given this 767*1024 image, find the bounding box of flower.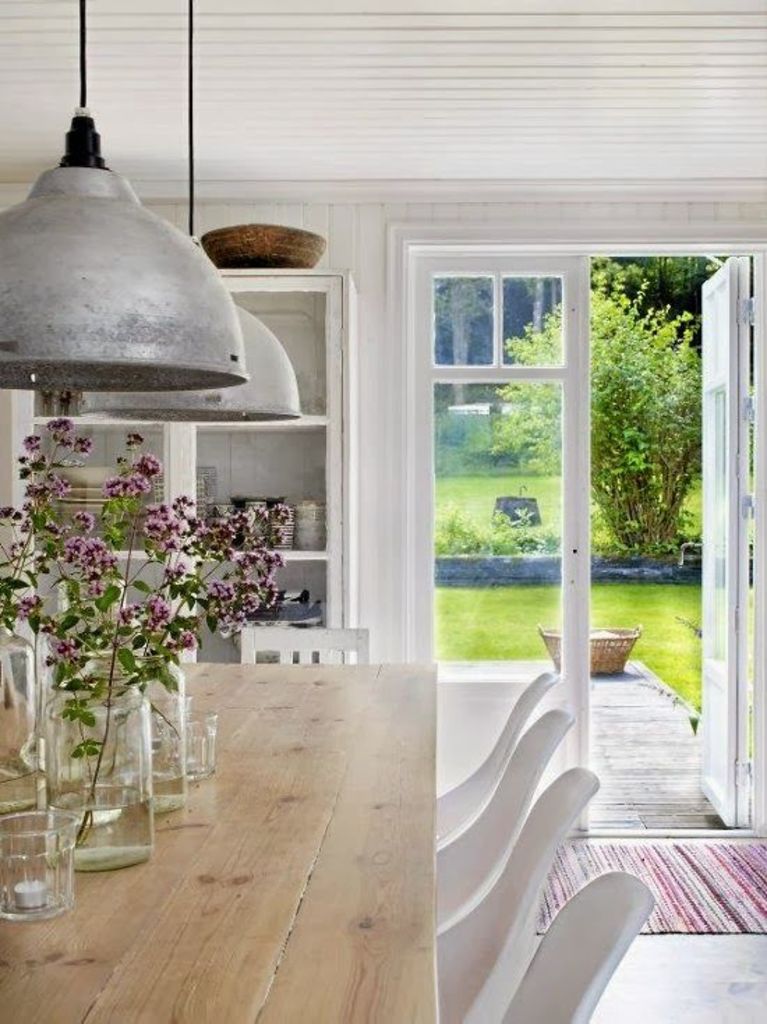
[73,511,98,532].
